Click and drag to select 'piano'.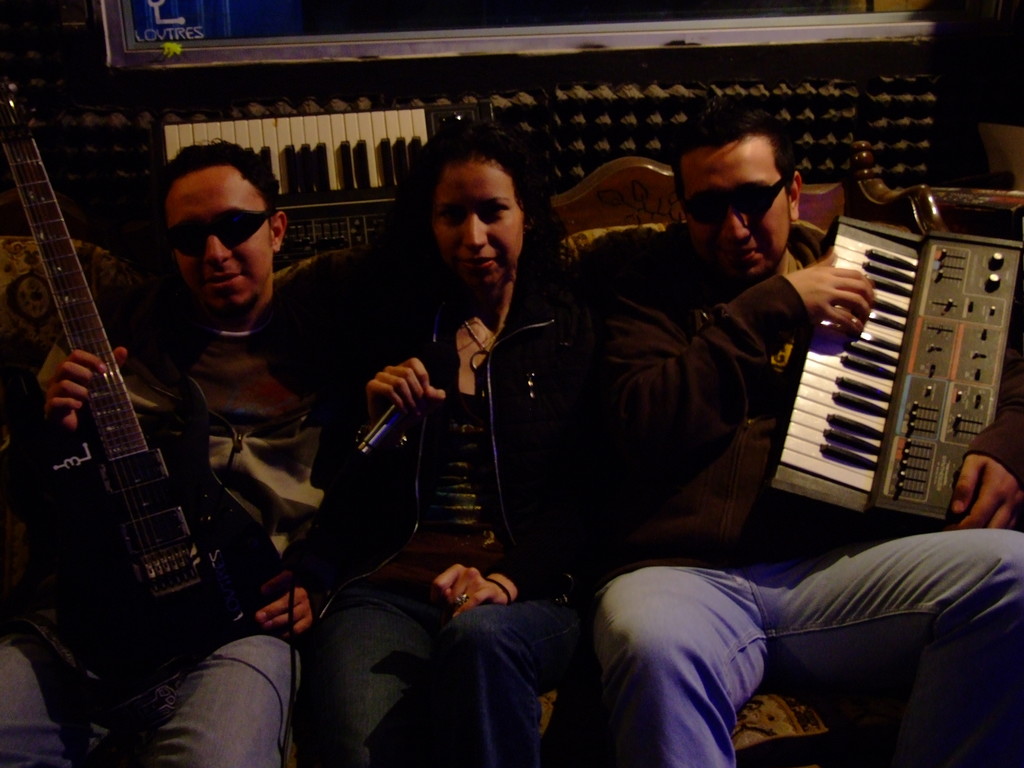
Selection: box(156, 100, 431, 228).
